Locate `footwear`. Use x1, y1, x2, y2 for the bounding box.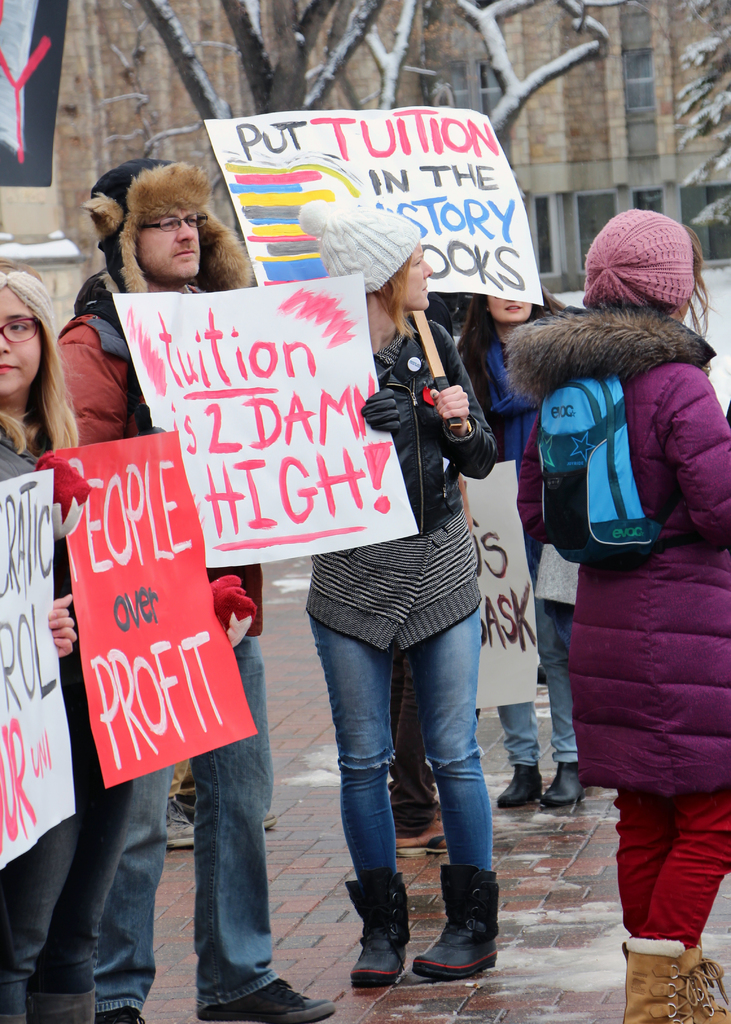
494, 762, 545, 812.
